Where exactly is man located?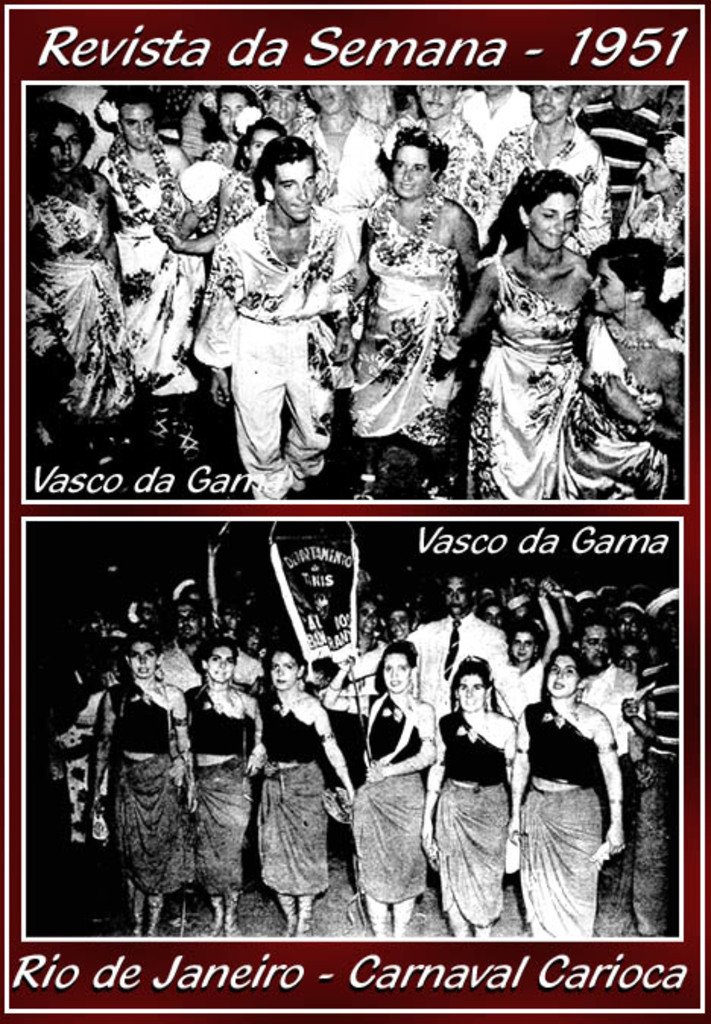
Its bounding box is <box>156,591,210,700</box>.
